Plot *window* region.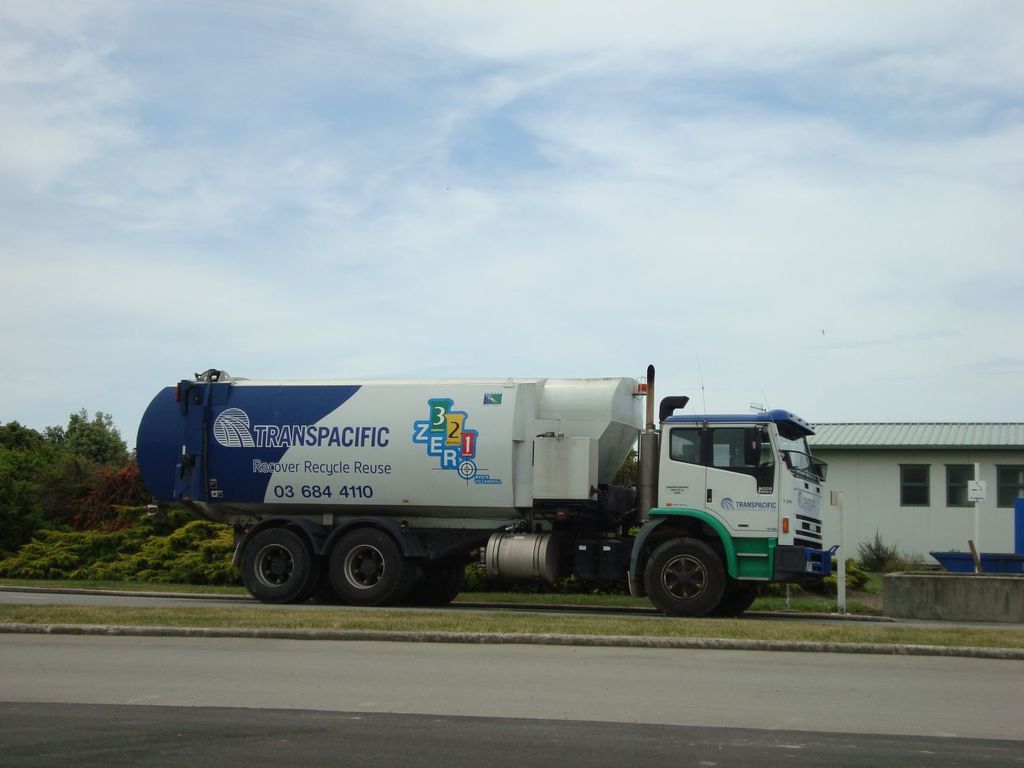
Plotted at 898, 465, 934, 506.
